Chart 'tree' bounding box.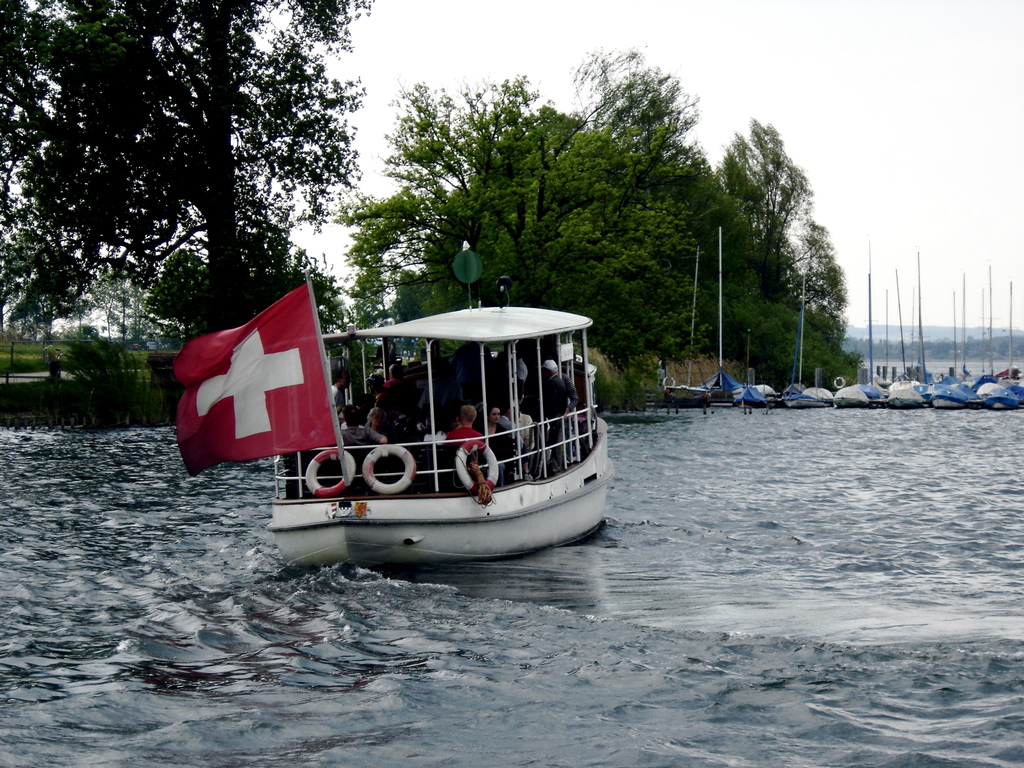
Charted: [0,0,378,329].
